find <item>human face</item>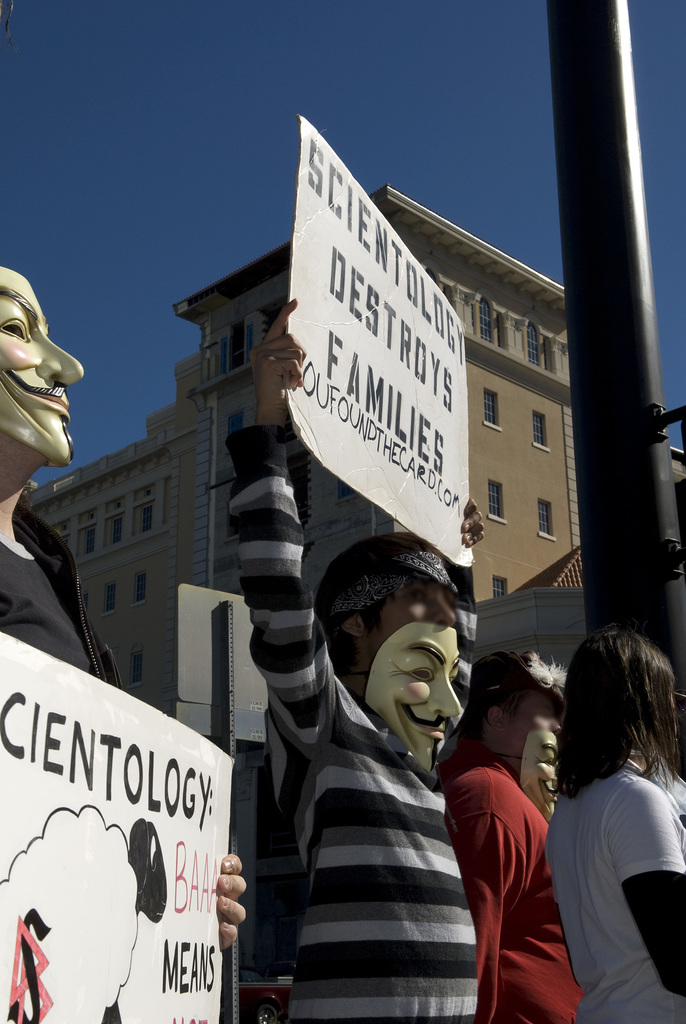
{"left": 503, "top": 689, "right": 554, "bottom": 771}
